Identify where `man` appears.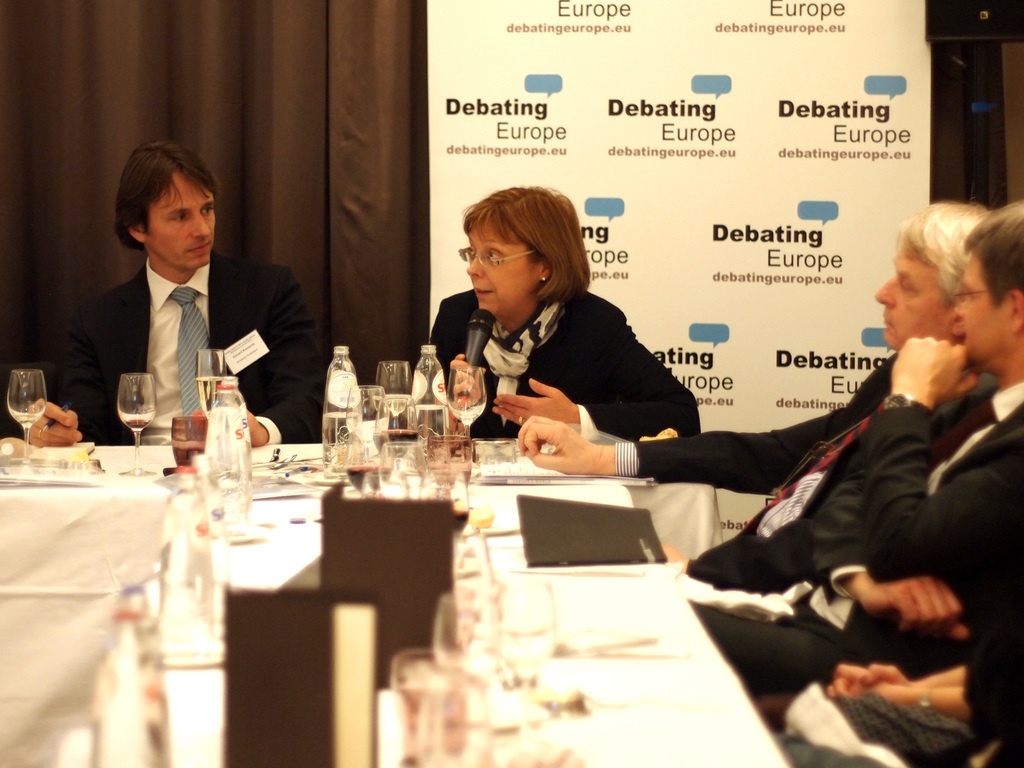
Appears at bbox(703, 217, 1023, 700).
